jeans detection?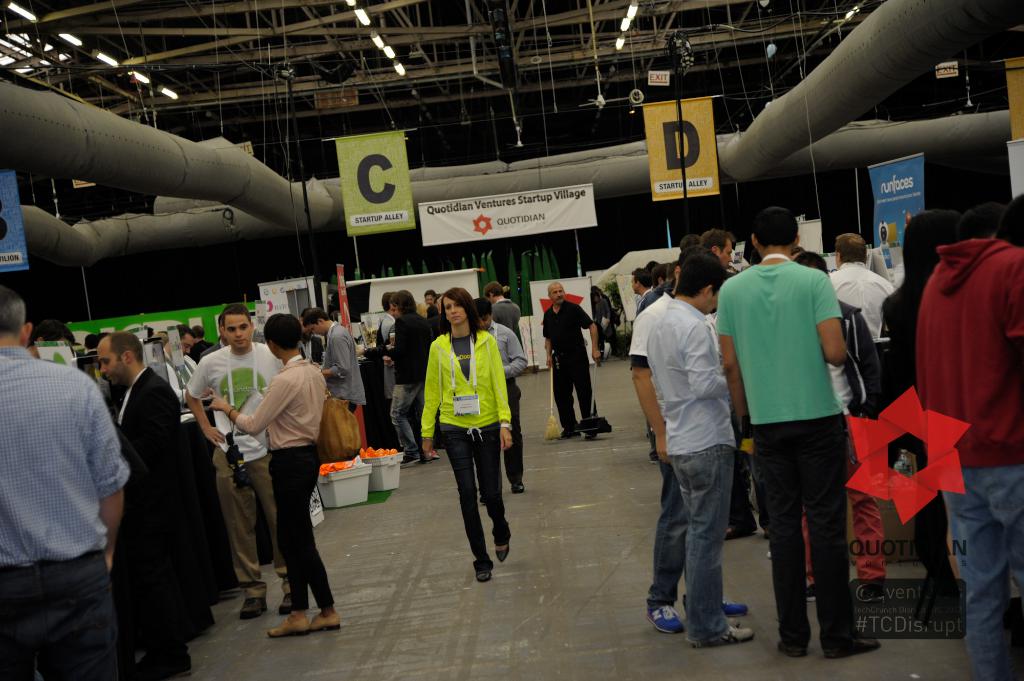
x1=390, y1=381, x2=436, y2=459
